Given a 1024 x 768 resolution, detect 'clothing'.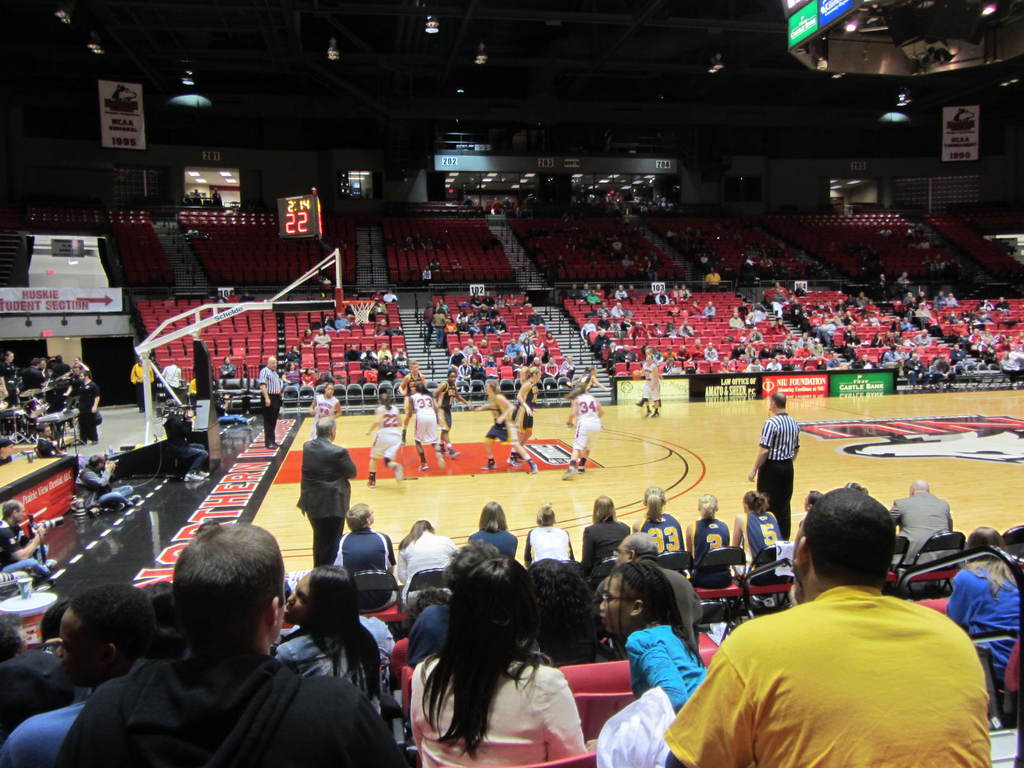
select_region(704, 307, 716, 318).
